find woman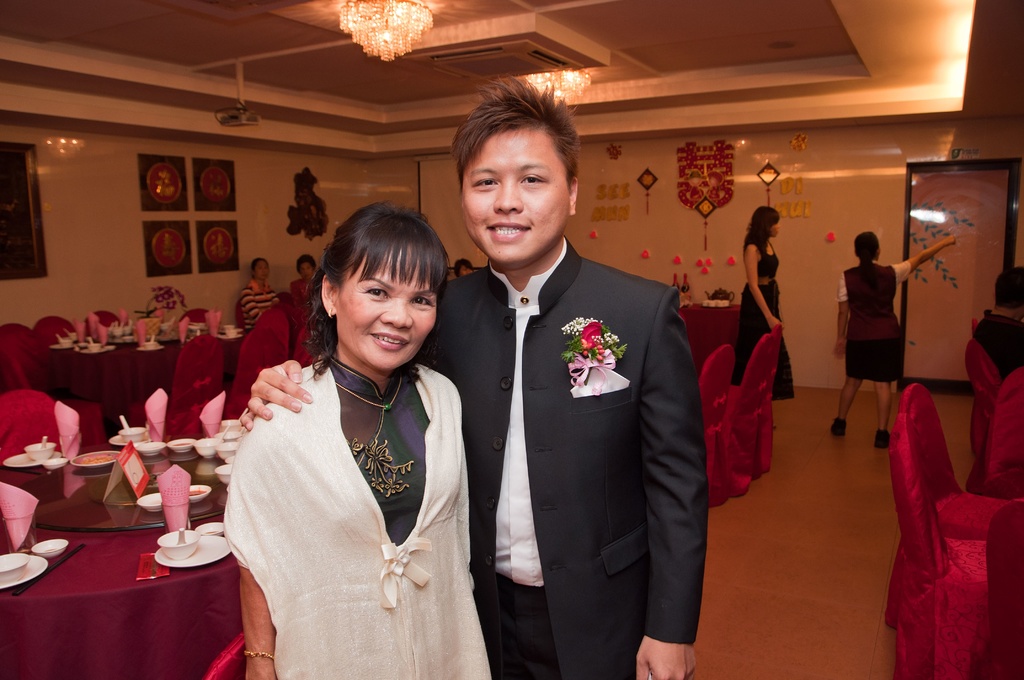
[x1=725, y1=205, x2=799, y2=430]
